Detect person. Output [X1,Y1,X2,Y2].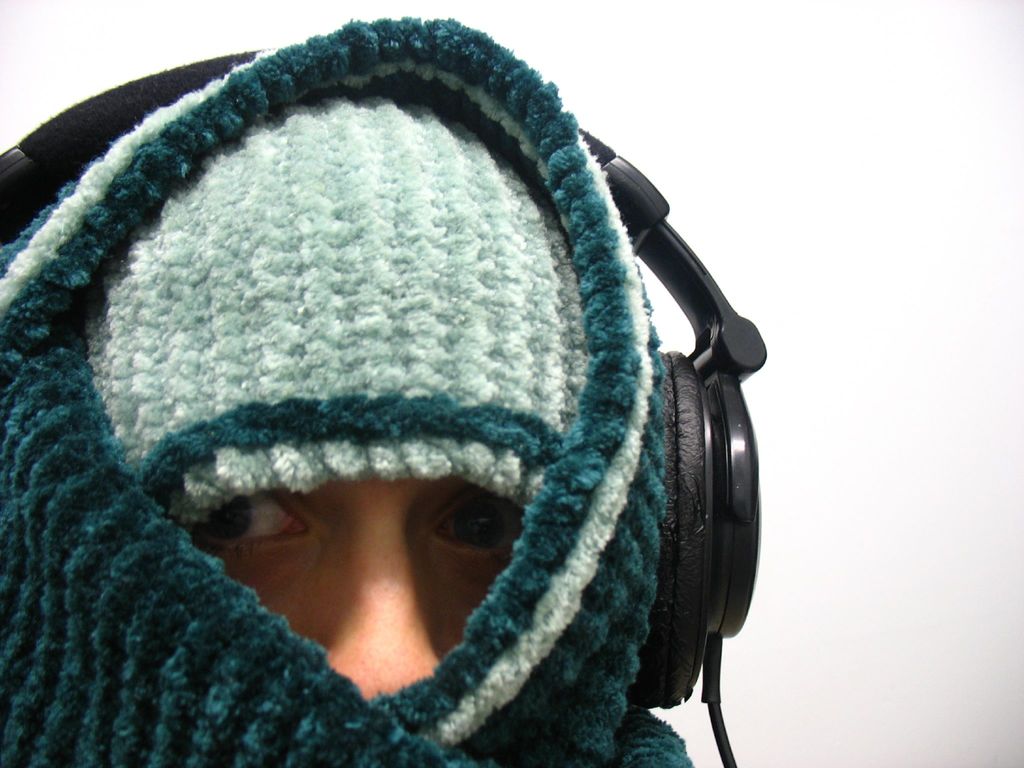
[0,9,698,765].
